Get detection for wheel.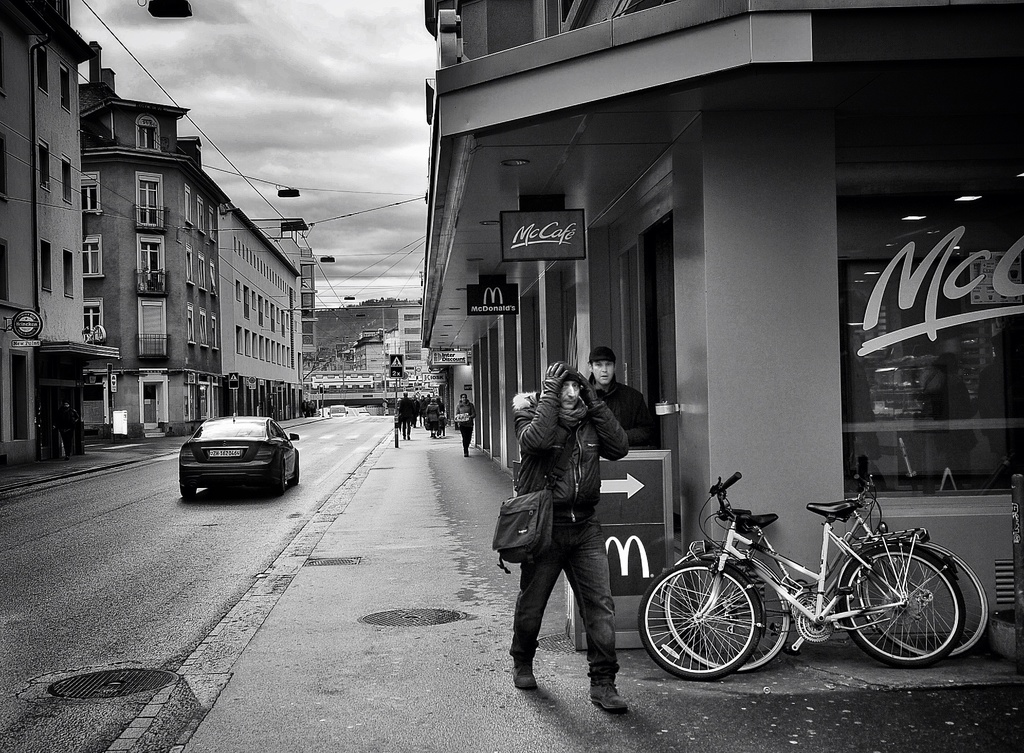
Detection: 840 544 967 666.
